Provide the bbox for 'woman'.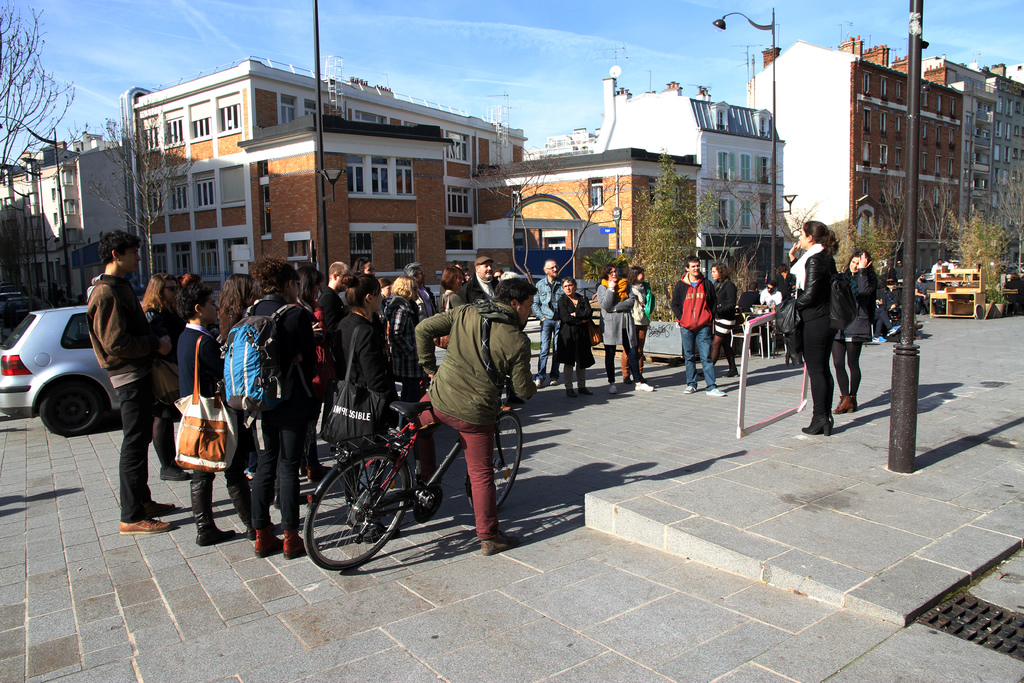
(left=1004, top=273, right=1023, bottom=312).
